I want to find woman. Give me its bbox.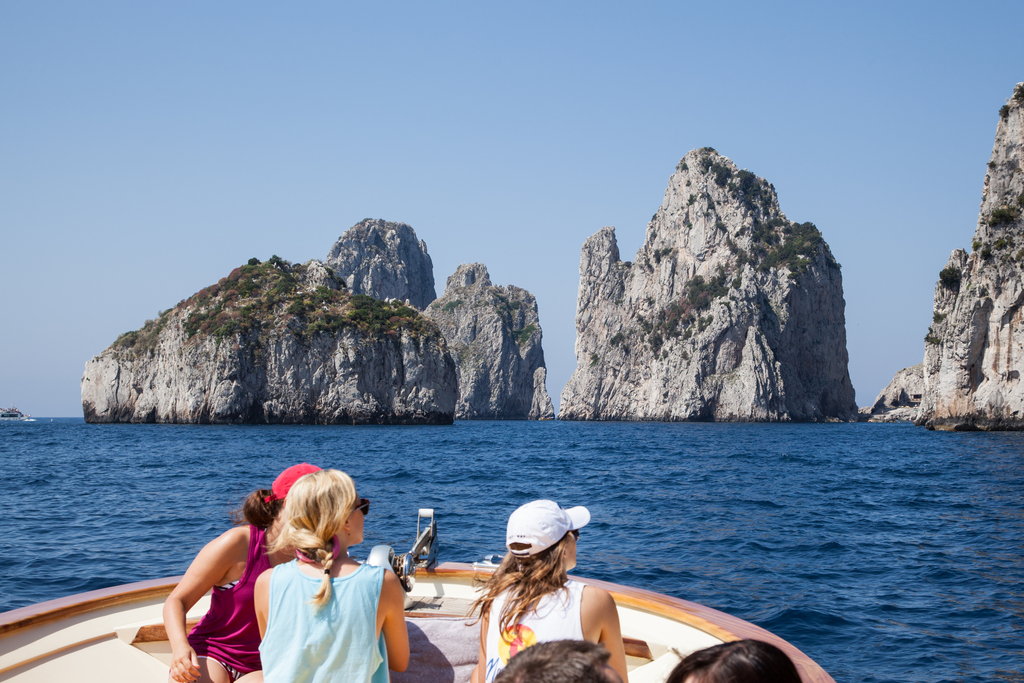
[x1=250, y1=466, x2=409, y2=682].
